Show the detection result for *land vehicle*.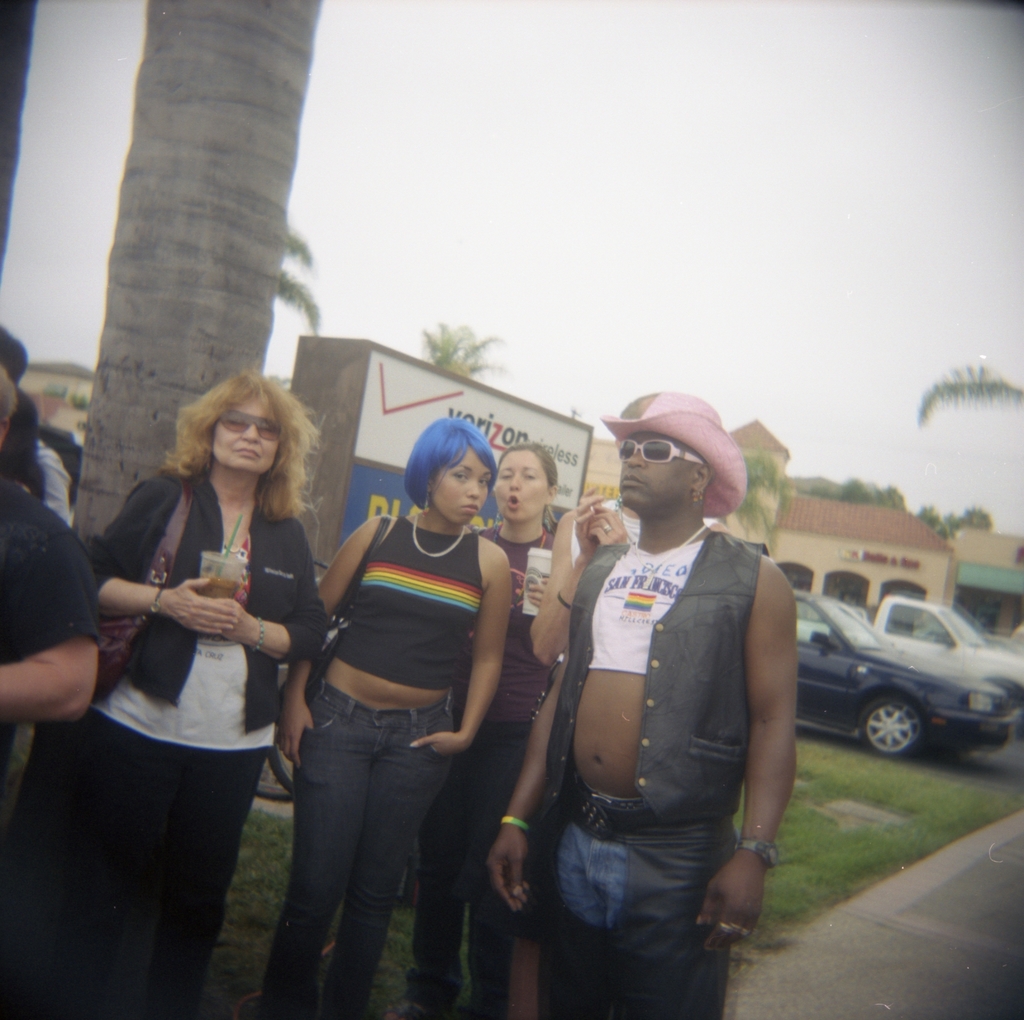
{"left": 793, "top": 594, "right": 1023, "bottom": 704}.
